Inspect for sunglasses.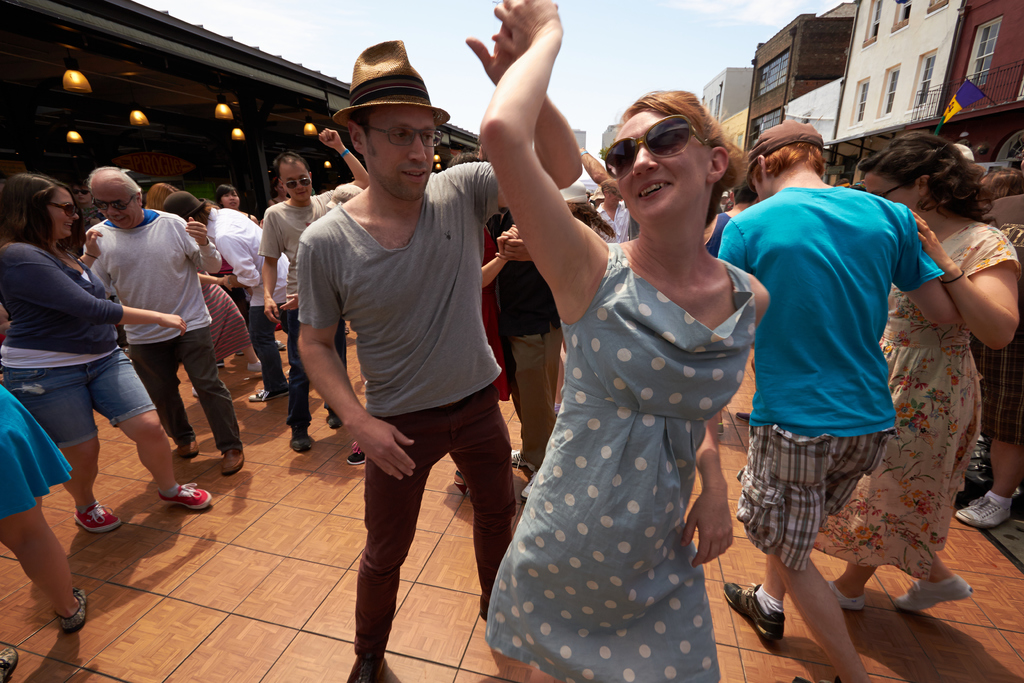
Inspection: 602,114,706,182.
